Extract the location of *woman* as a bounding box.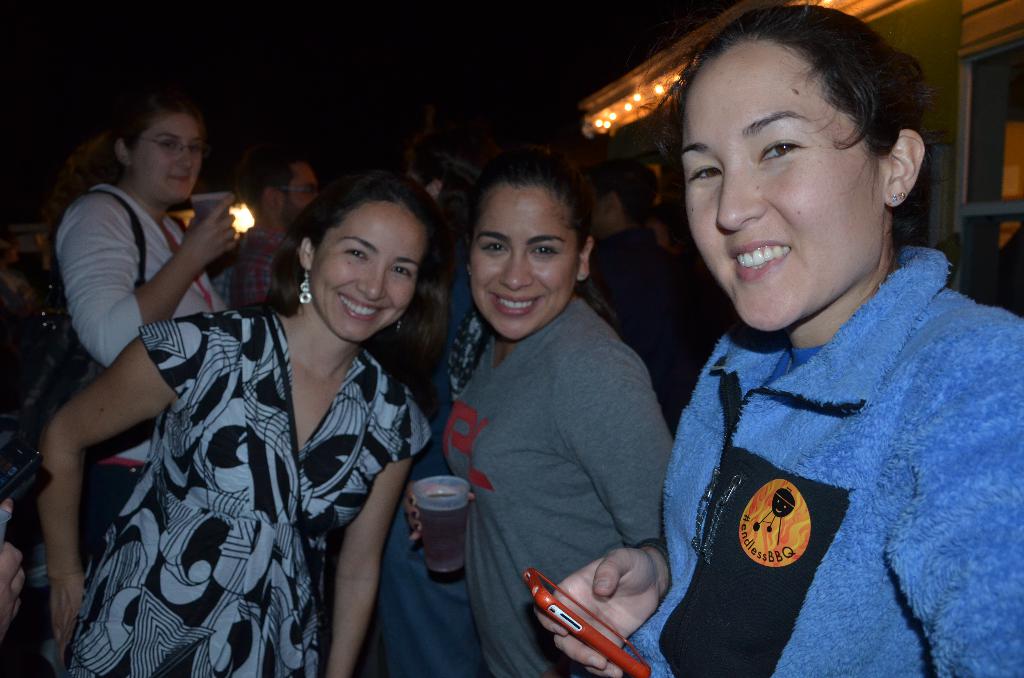
left=531, top=0, right=1023, bottom=677.
